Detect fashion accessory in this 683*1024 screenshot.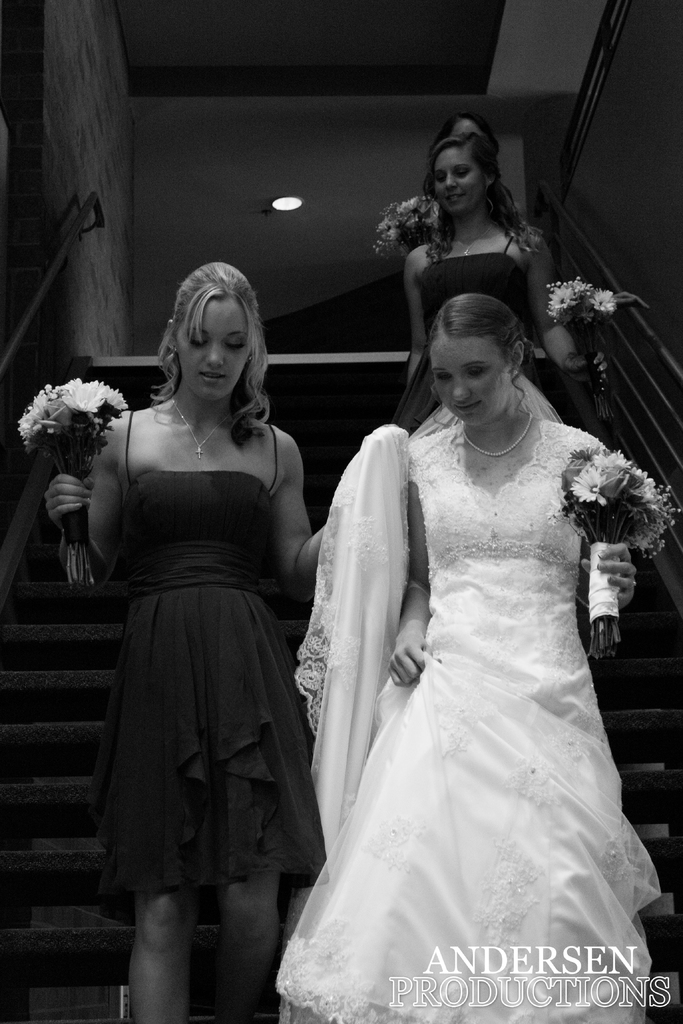
Detection: box=[456, 228, 491, 260].
